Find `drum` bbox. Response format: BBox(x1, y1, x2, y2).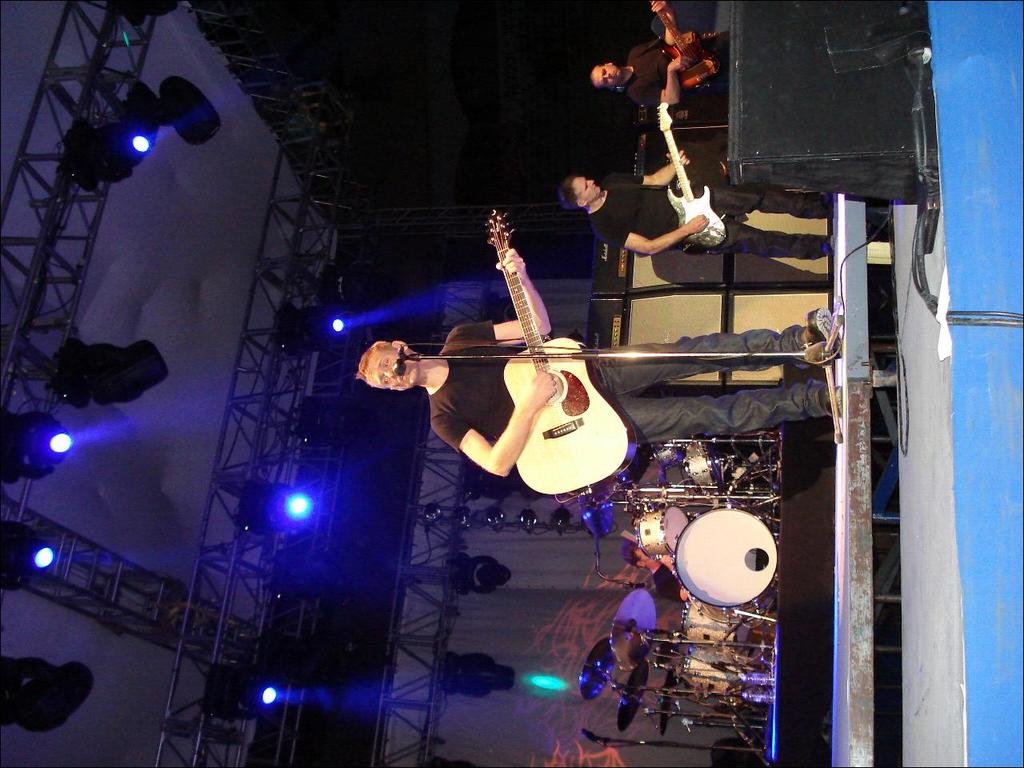
BBox(682, 596, 754, 654).
